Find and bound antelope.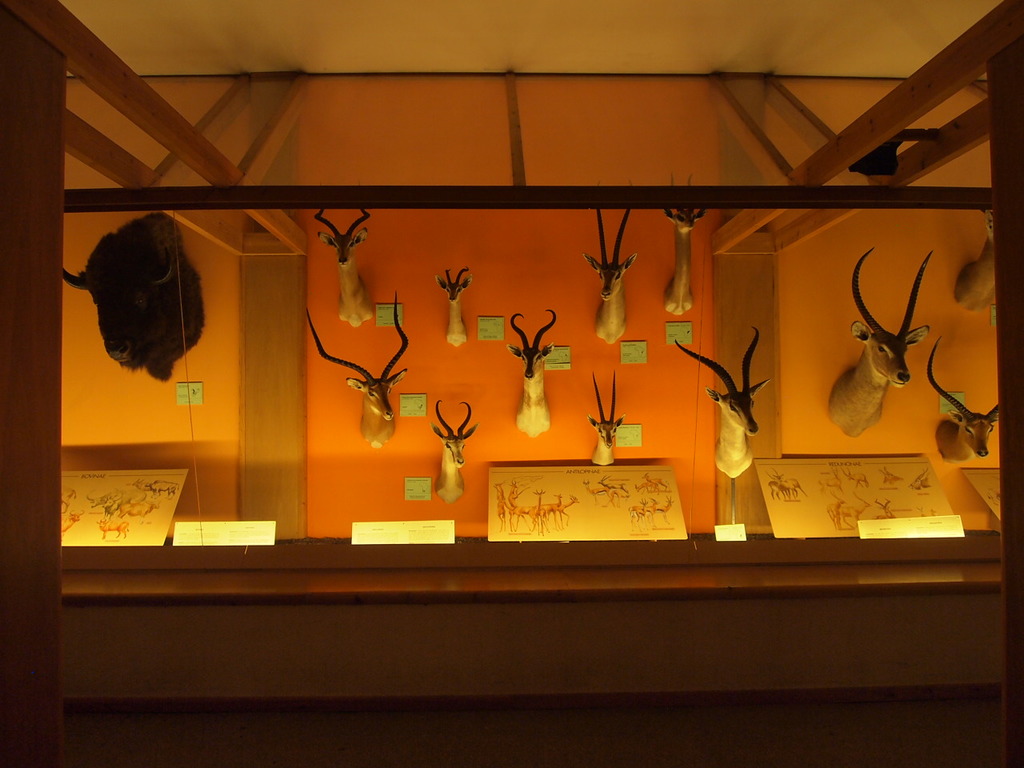
Bound: select_region(590, 374, 622, 466).
